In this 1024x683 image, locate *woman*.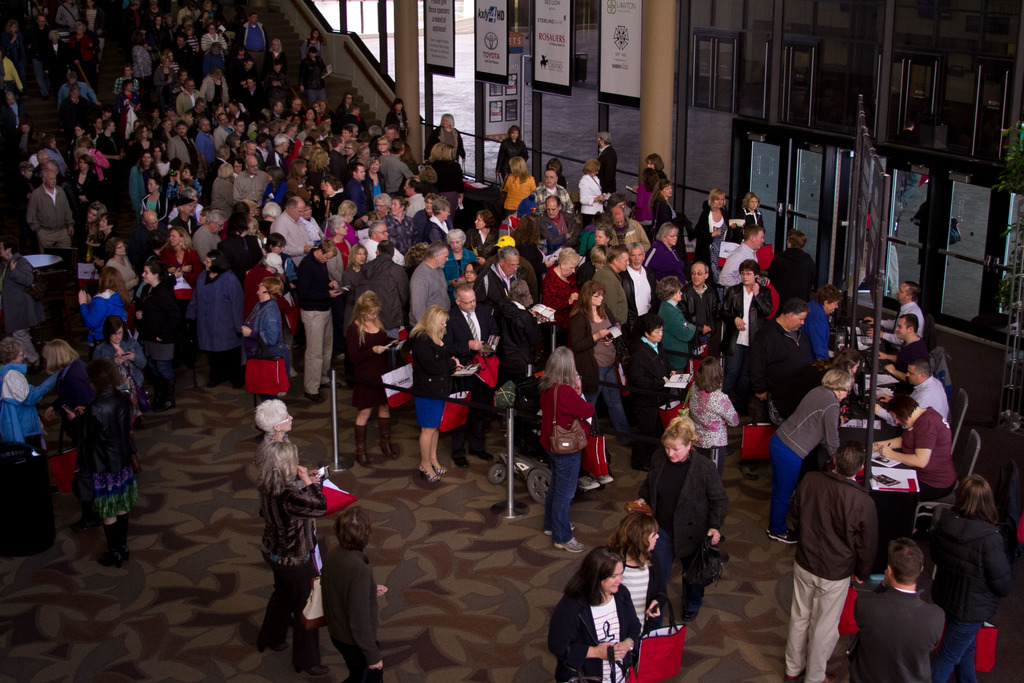
Bounding box: bbox=(513, 224, 541, 273).
